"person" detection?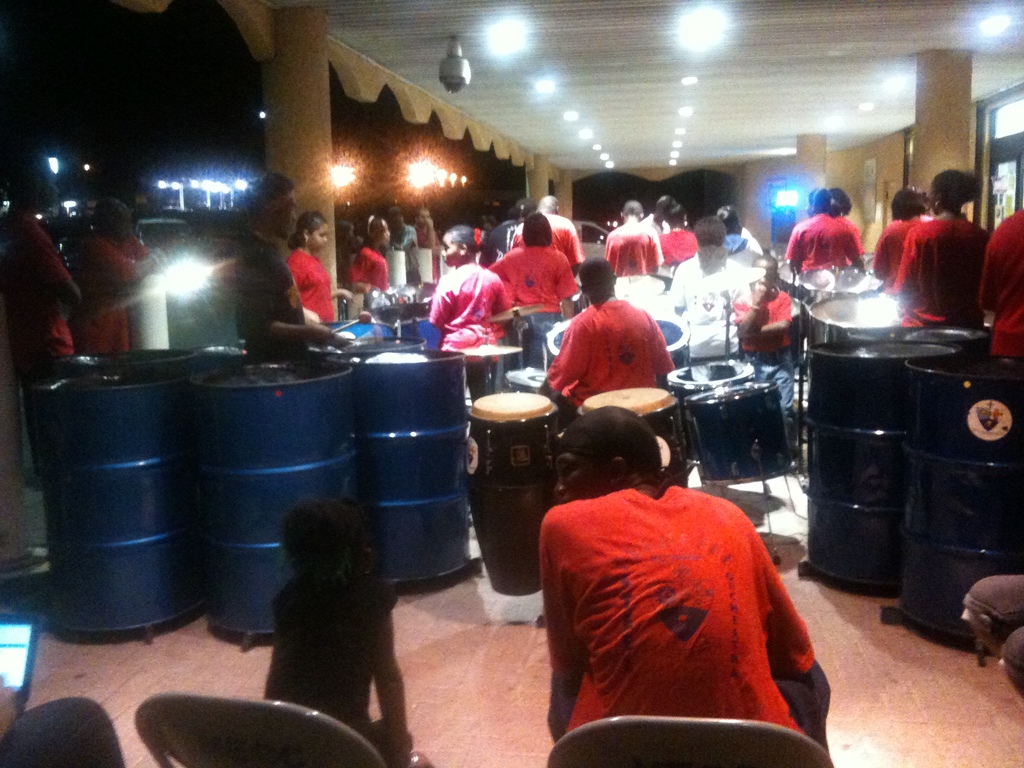
223:171:358:351
